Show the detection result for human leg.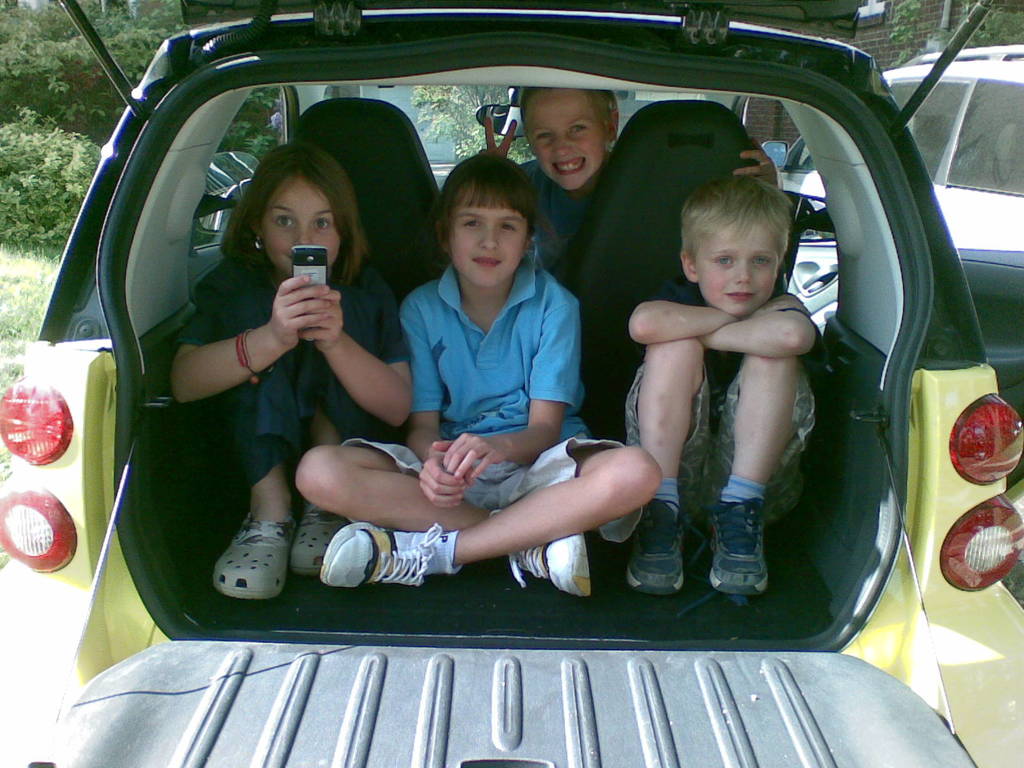
284/364/363/570.
